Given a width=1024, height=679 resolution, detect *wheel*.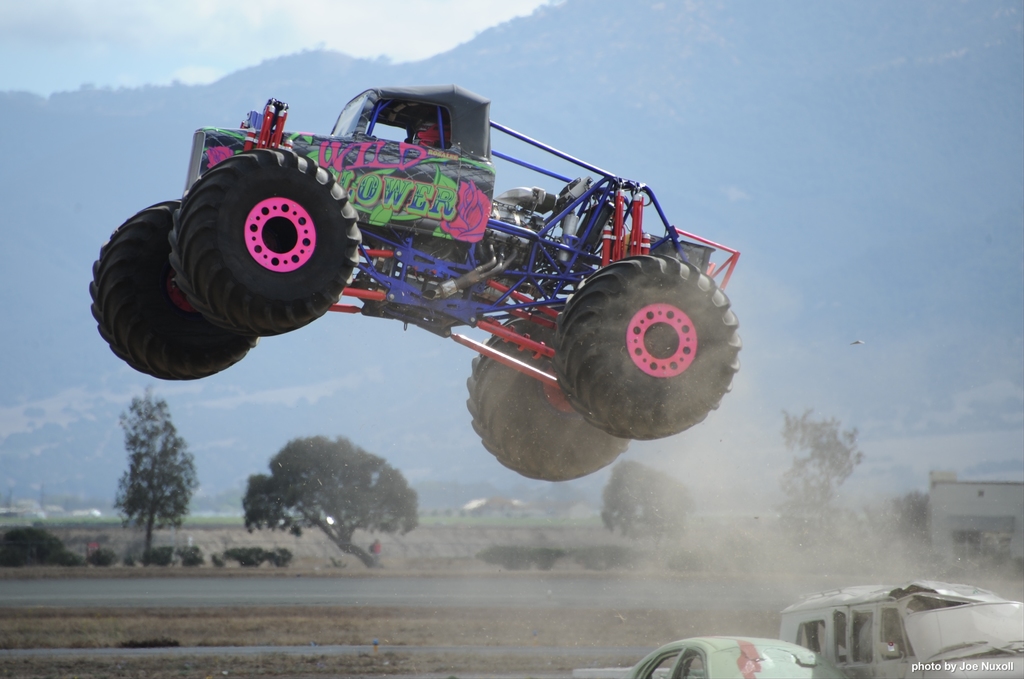
x1=463, y1=310, x2=636, y2=480.
